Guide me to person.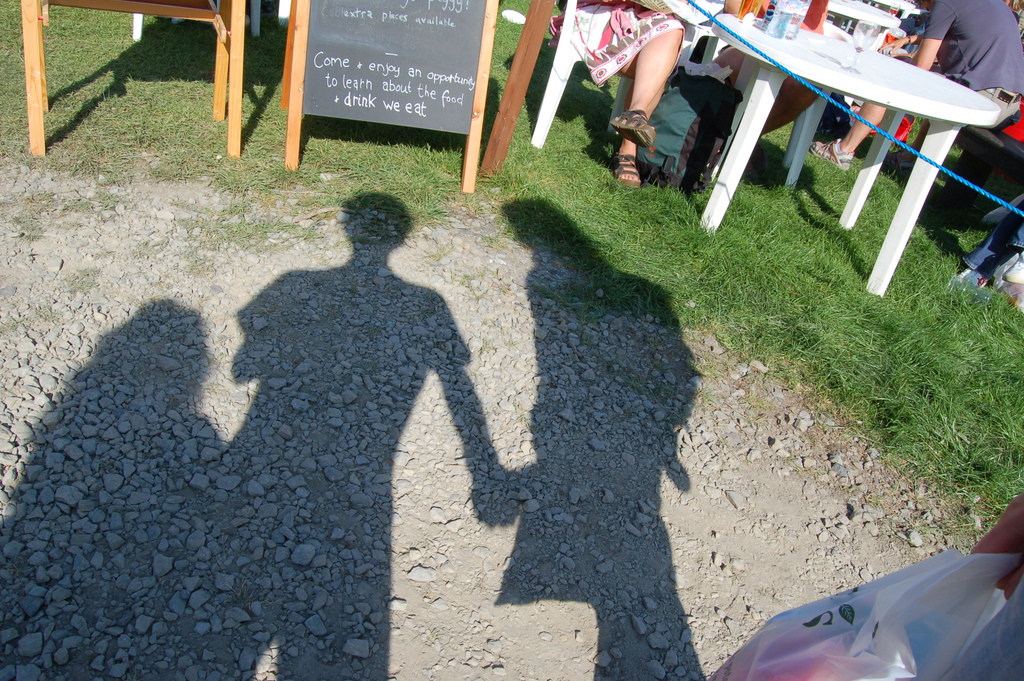
Guidance: <bbox>809, 0, 1023, 172</bbox>.
